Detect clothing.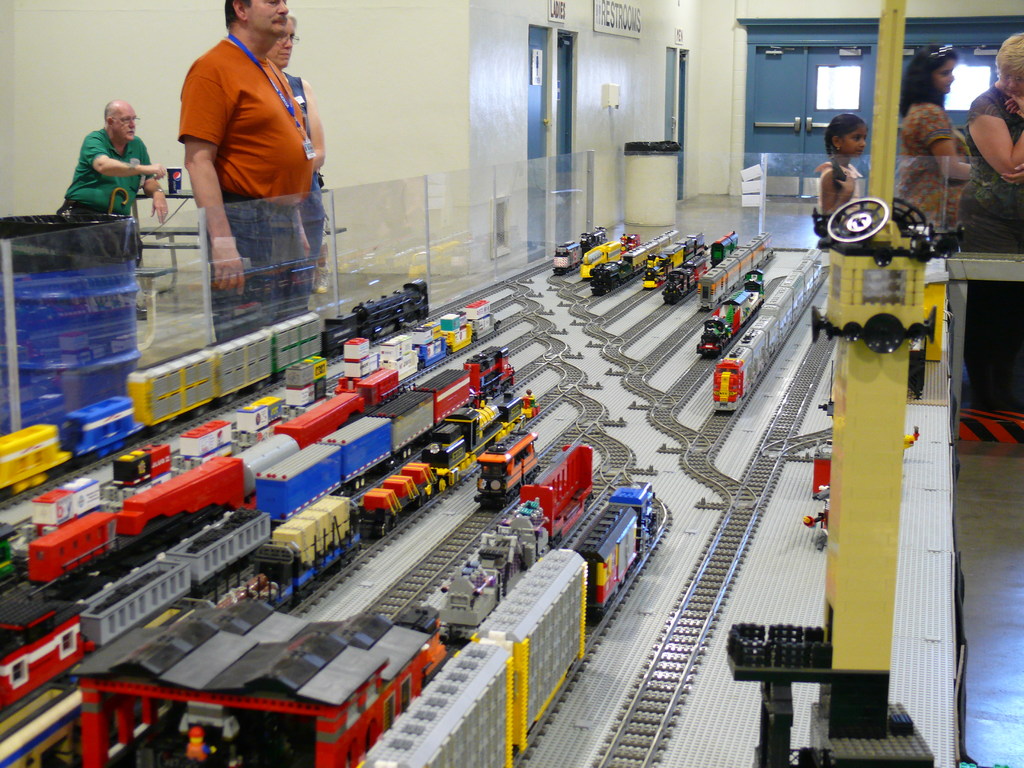
Detected at {"x1": 92, "y1": 122, "x2": 141, "y2": 244}.
